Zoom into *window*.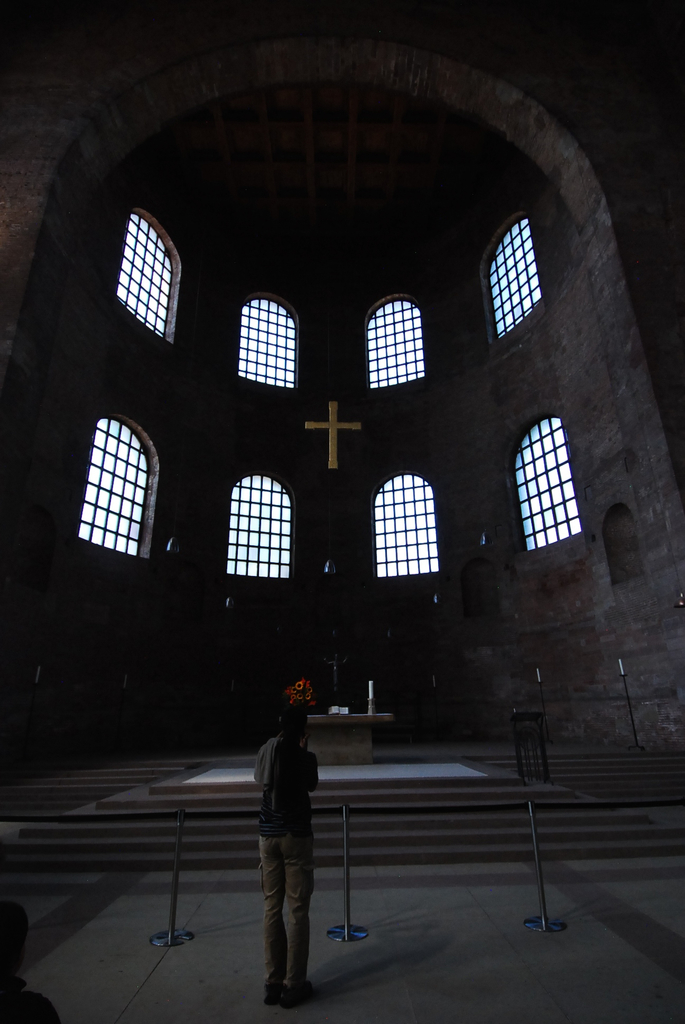
Zoom target: select_region(375, 475, 452, 585).
